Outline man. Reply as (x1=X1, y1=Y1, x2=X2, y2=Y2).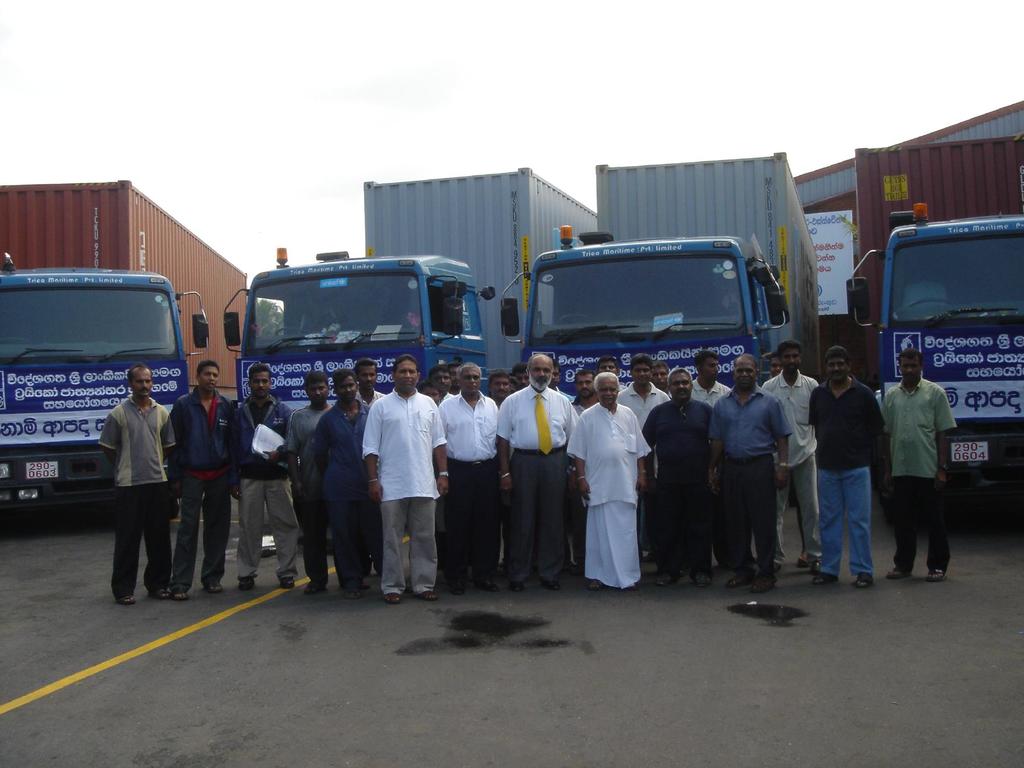
(x1=435, y1=353, x2=501, y2=579).
